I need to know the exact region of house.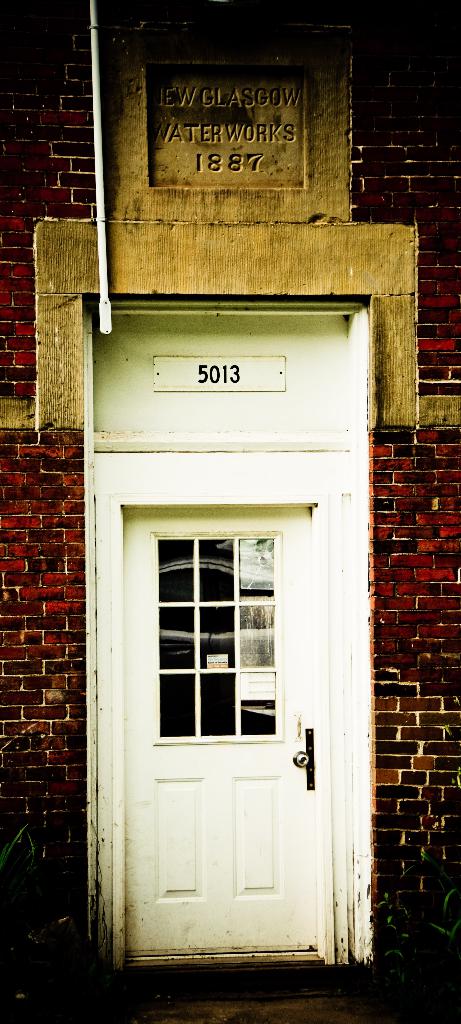
Region: region(0, 0, 460, 1023).
